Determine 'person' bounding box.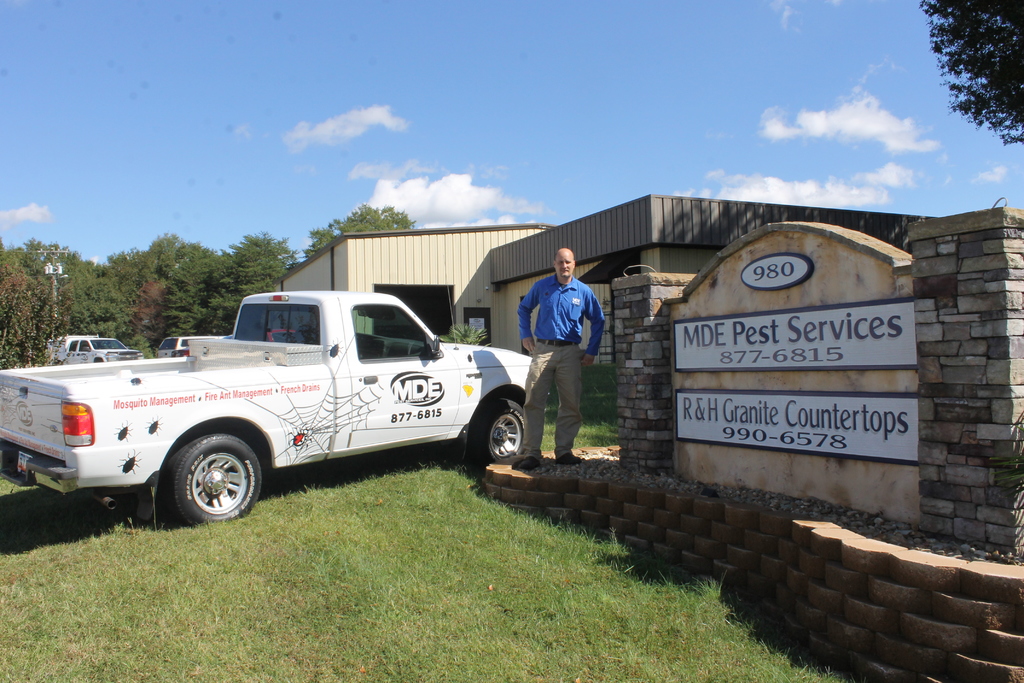
Determined: x1=508, y1=258, x2=607, y2=418.
